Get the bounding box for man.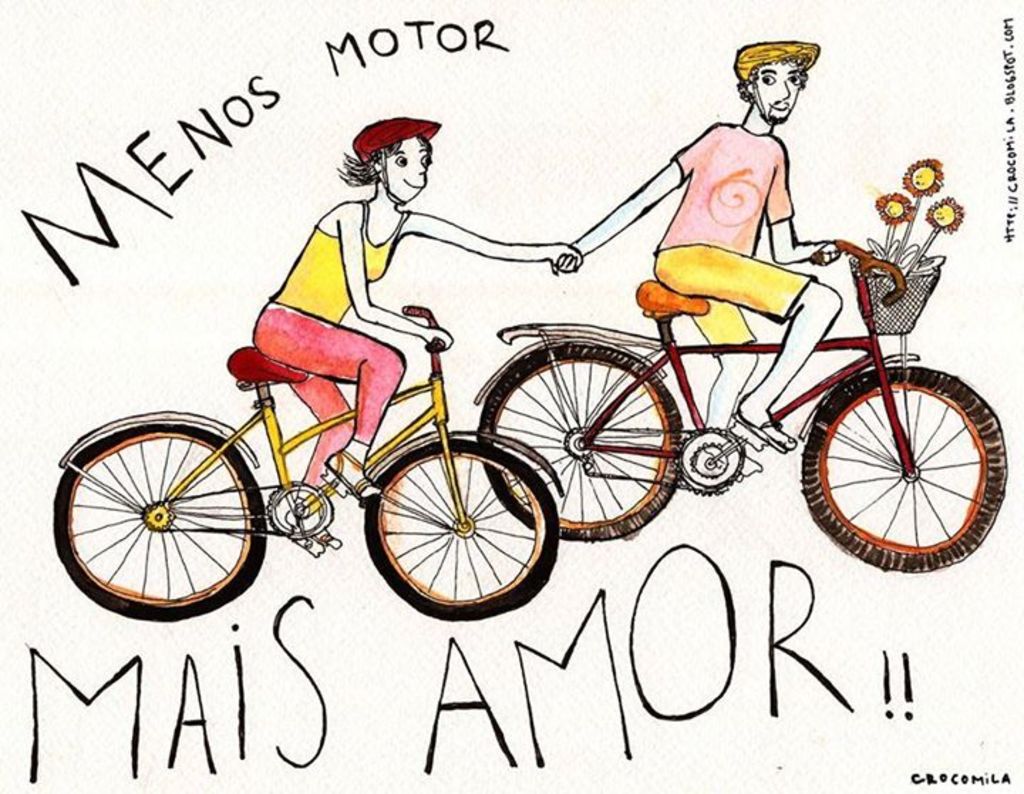
bbox(587, 58, 890, 468).
